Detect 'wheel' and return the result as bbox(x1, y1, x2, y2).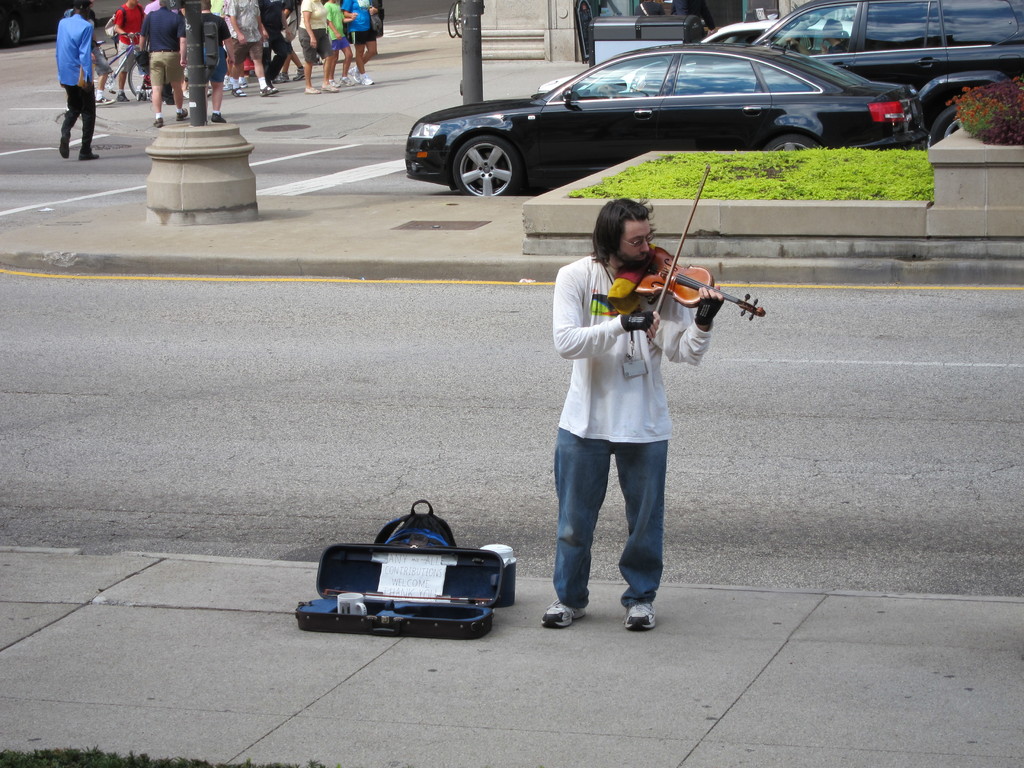
bbox(449, 132, 526, 196).
